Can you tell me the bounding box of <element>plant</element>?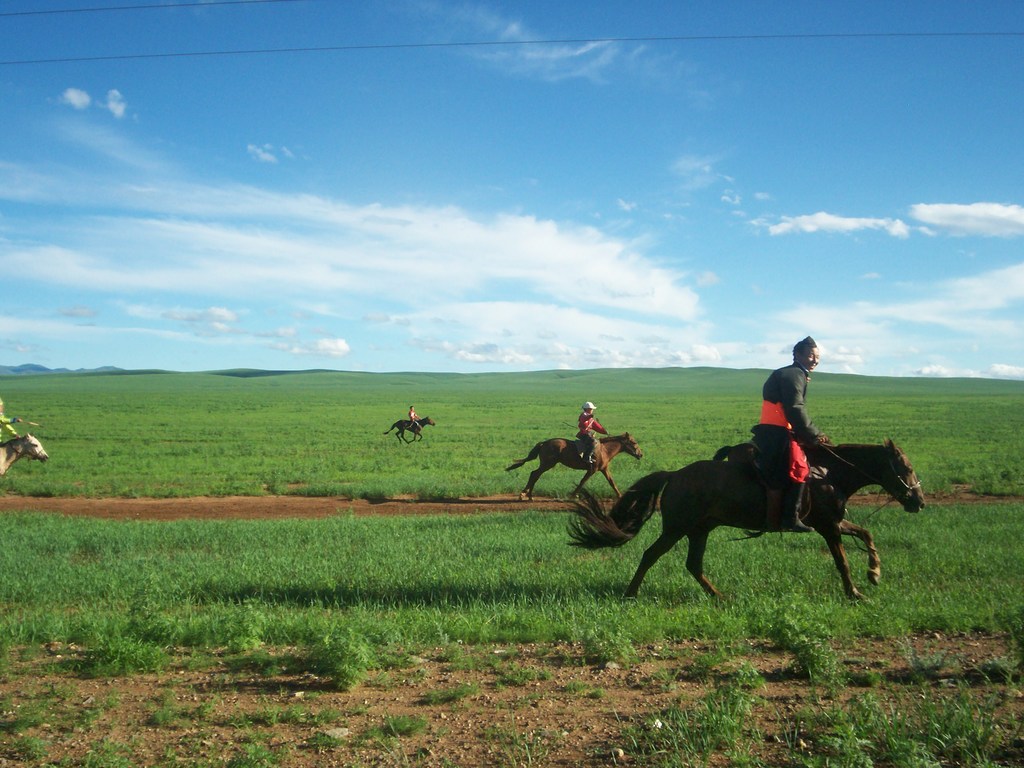
<box>76,703,104,725</box>.
